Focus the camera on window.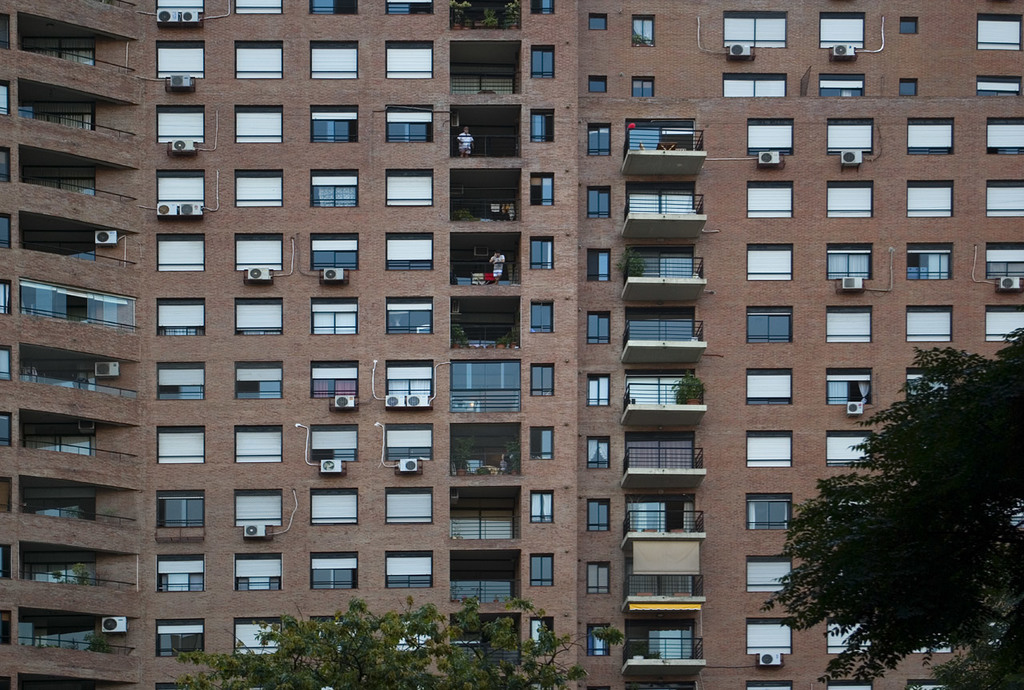
Focus region: <region>978, 78, 1018, 99</region>.
